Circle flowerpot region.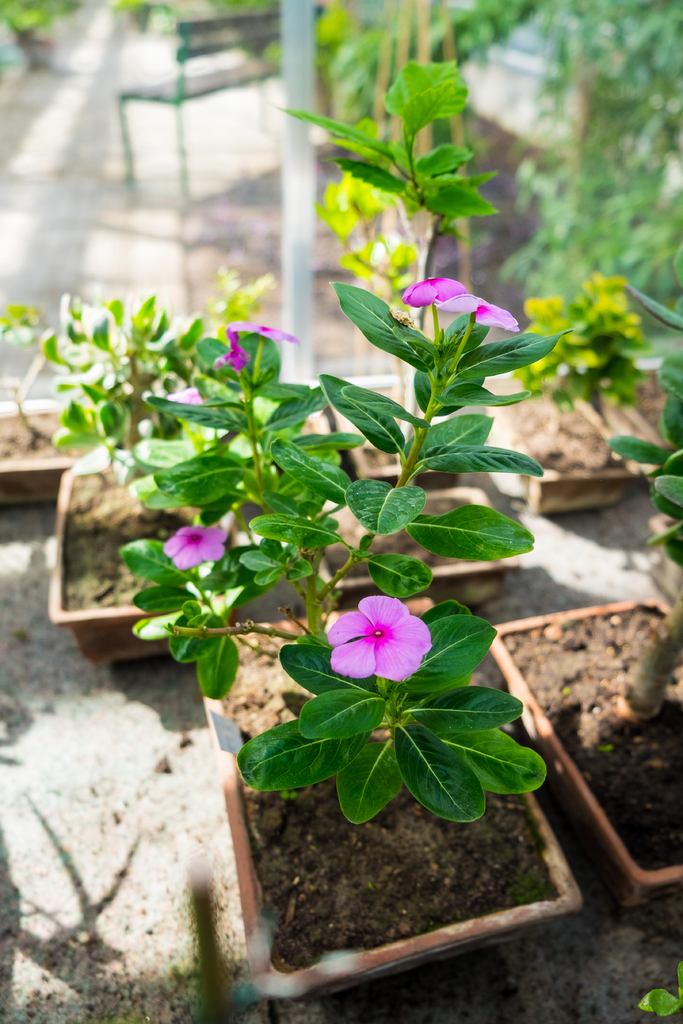
Region: 45,451,182,664.
